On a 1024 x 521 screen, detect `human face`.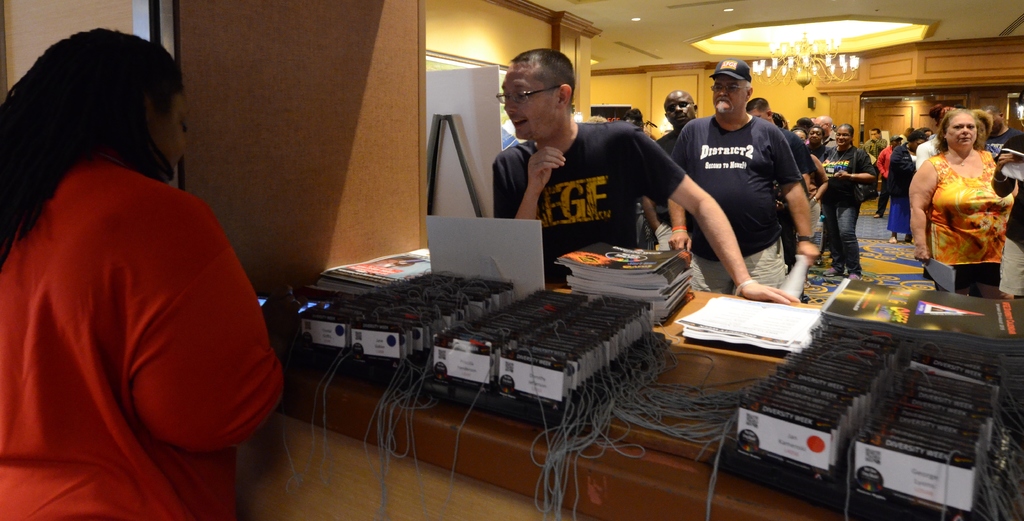
locate(500, 61, 550, 140).
